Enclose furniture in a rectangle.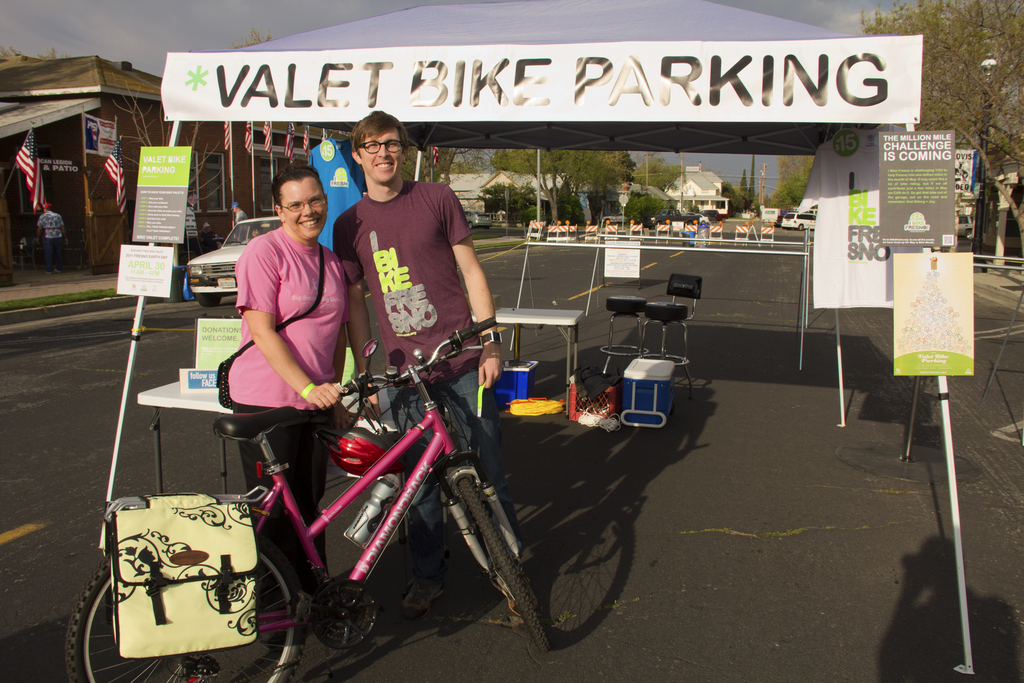
641, 272, 705, 365.
